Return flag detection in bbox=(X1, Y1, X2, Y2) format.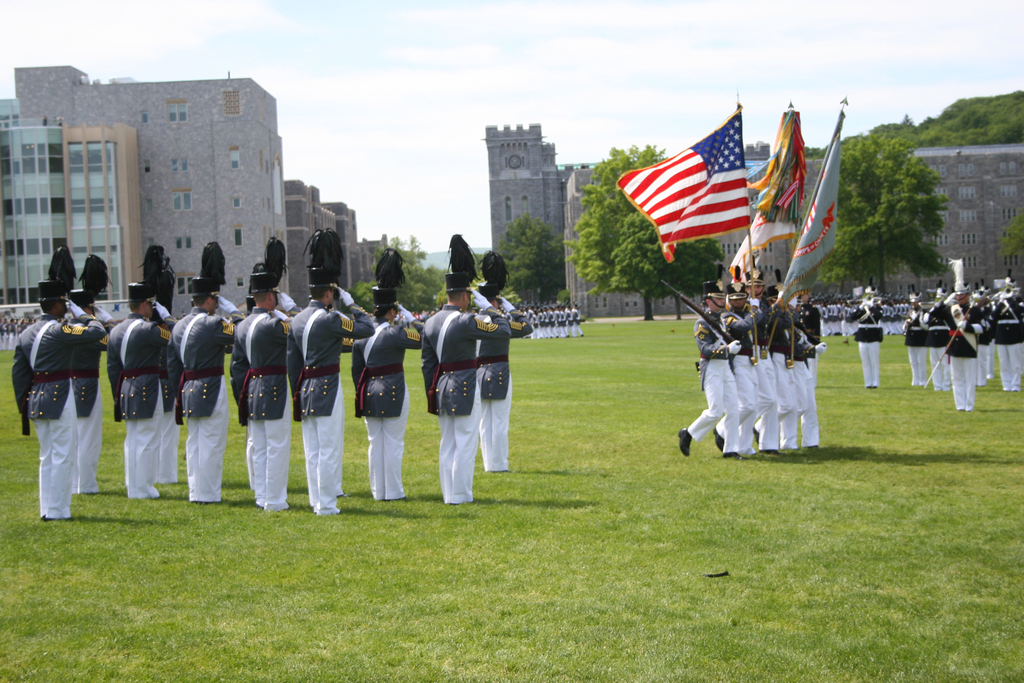
bbox=(614, 109, 751, 260).
